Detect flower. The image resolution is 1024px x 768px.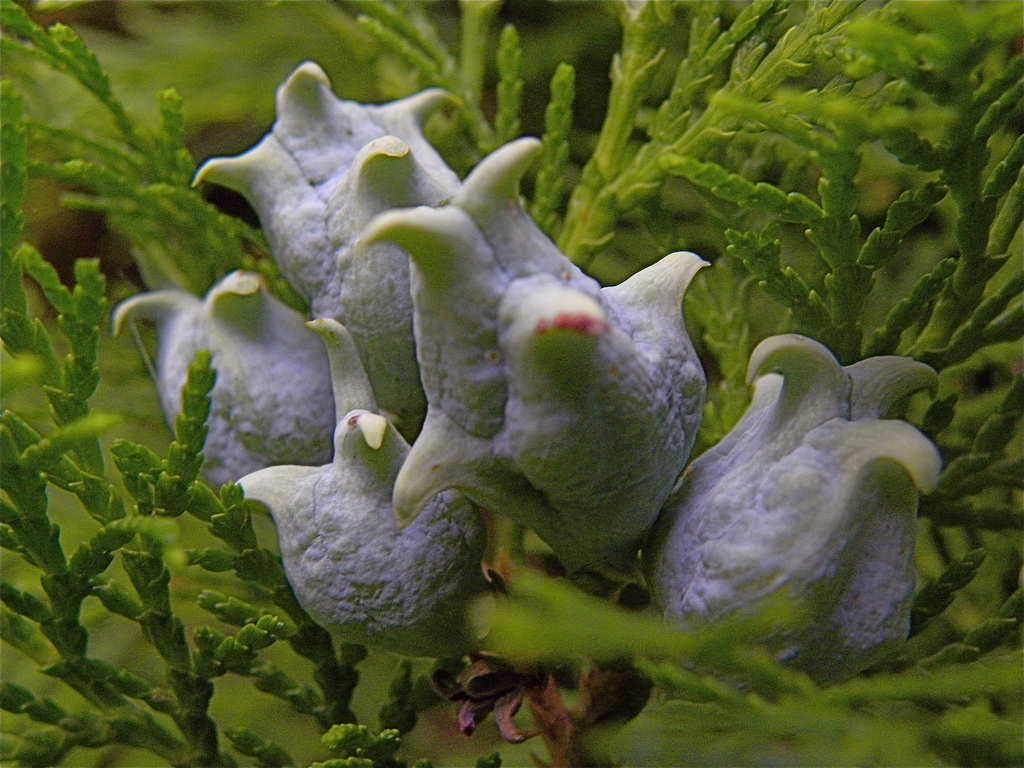
{"x1": 637, "y1": 337, "x2": 943, "y2": 704}.
